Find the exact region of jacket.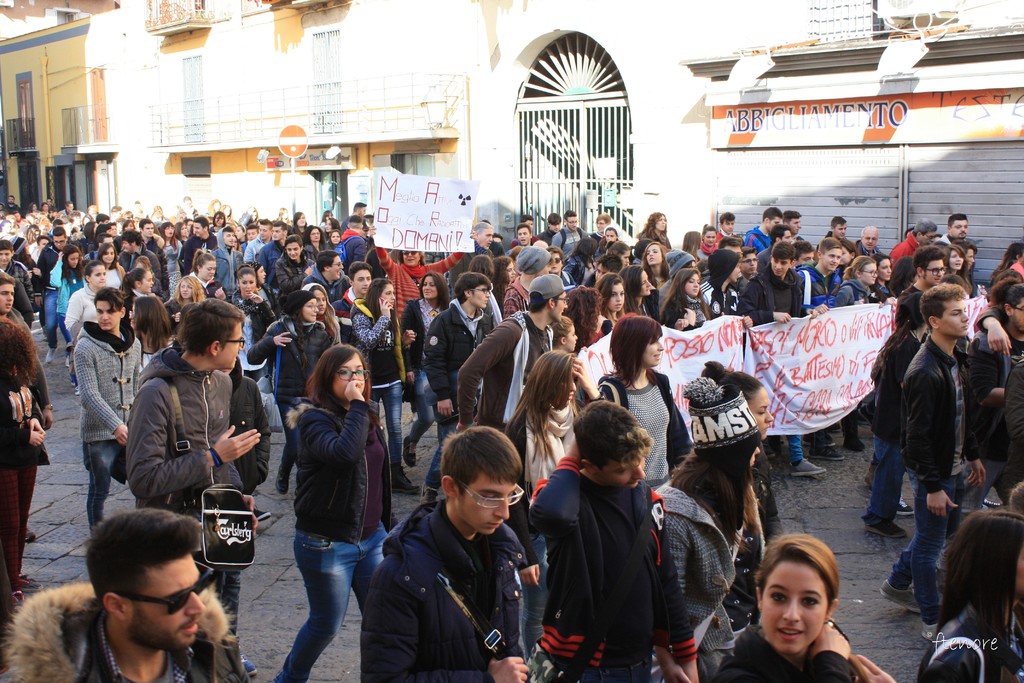
Exact region: (x1=290, y1=403, x2=392, y2=539).
